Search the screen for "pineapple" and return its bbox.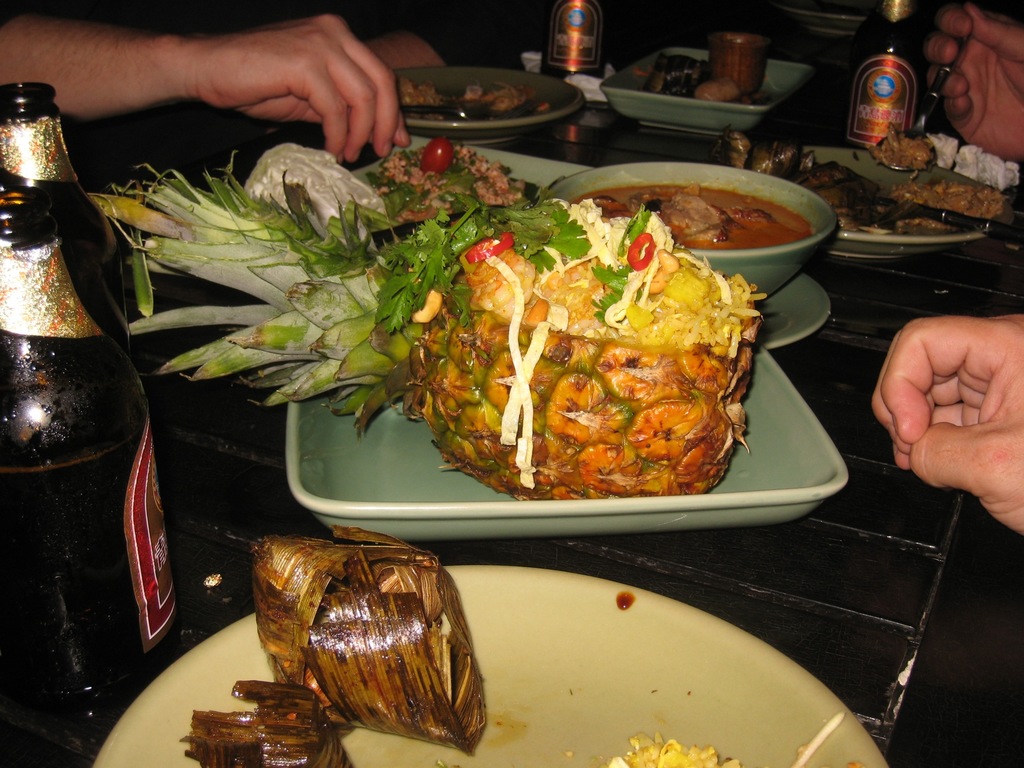
Found: <bbox>92, 158, 766, 495</bbox>.
